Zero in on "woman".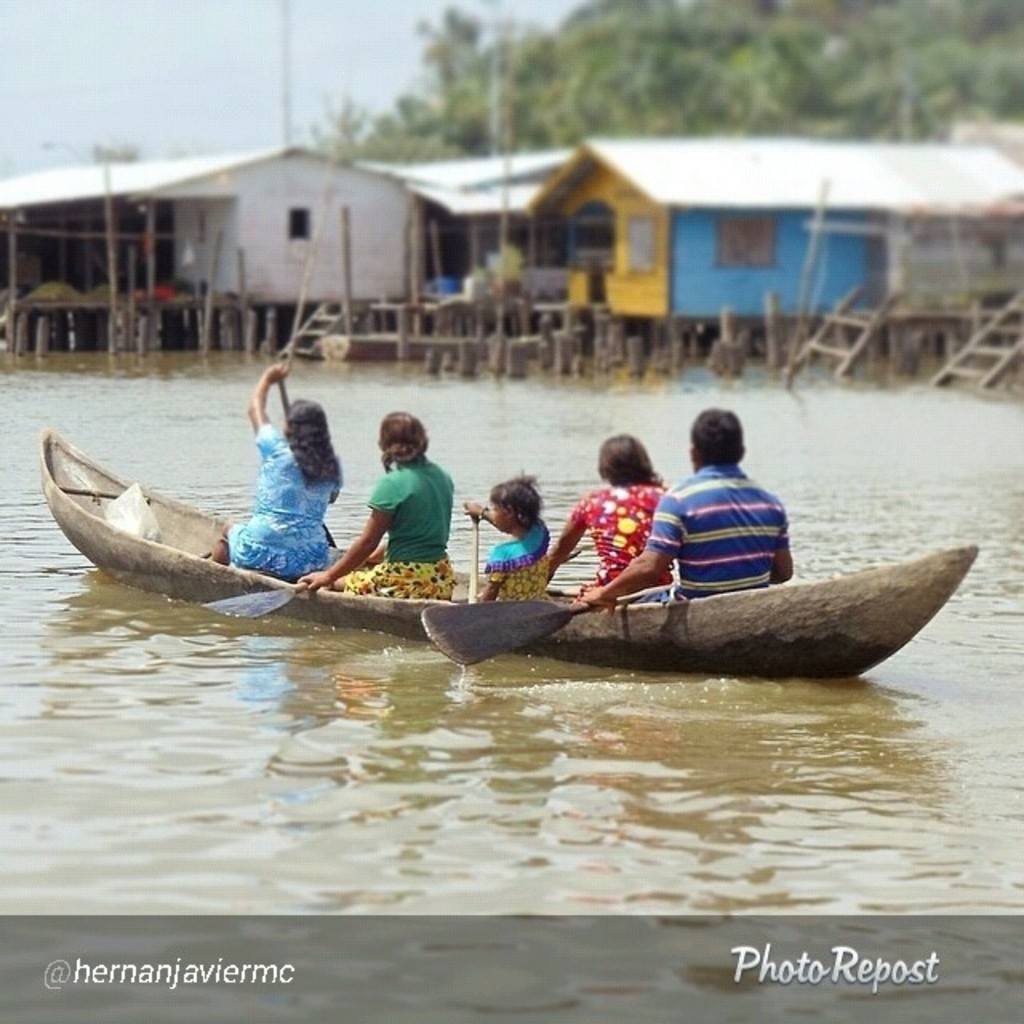
Zeroed in: locate(302, 410, 456, 600).
